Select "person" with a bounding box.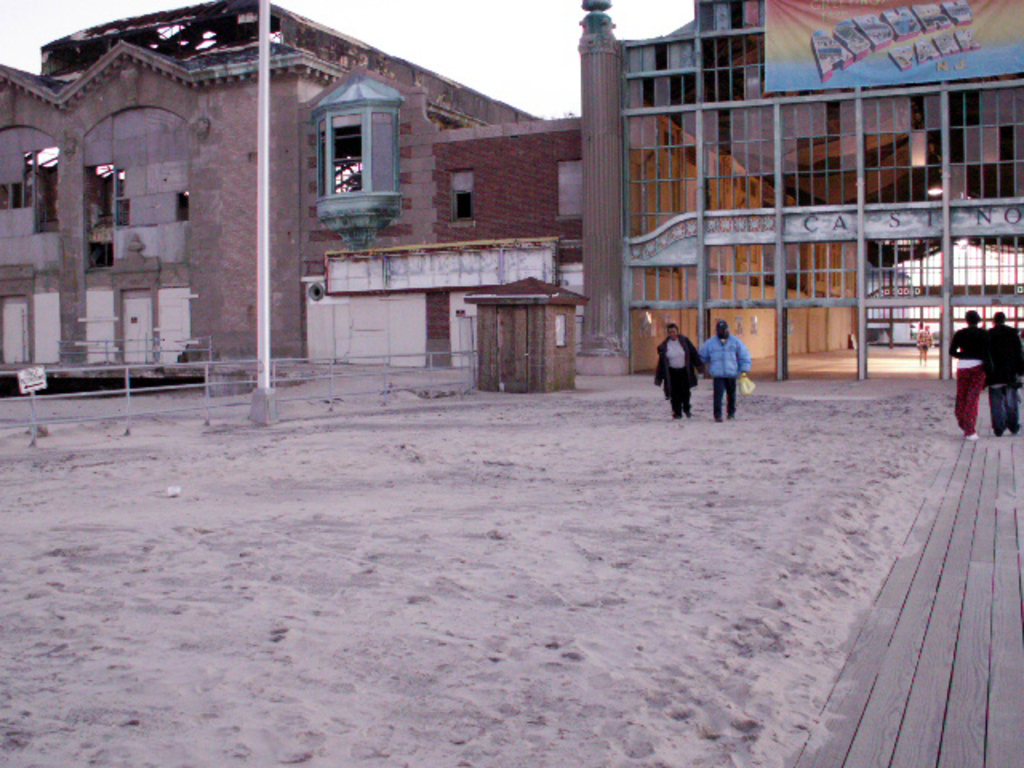
909,323,938,366.
